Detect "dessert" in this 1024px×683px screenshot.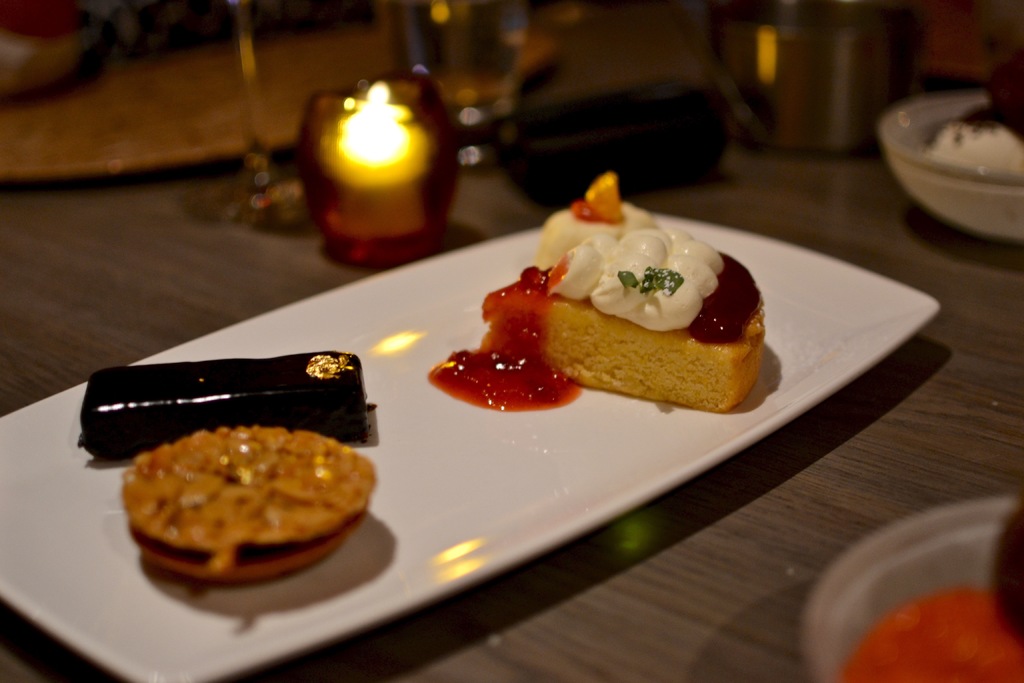
Detection: [847, 591, 1023, 682].
